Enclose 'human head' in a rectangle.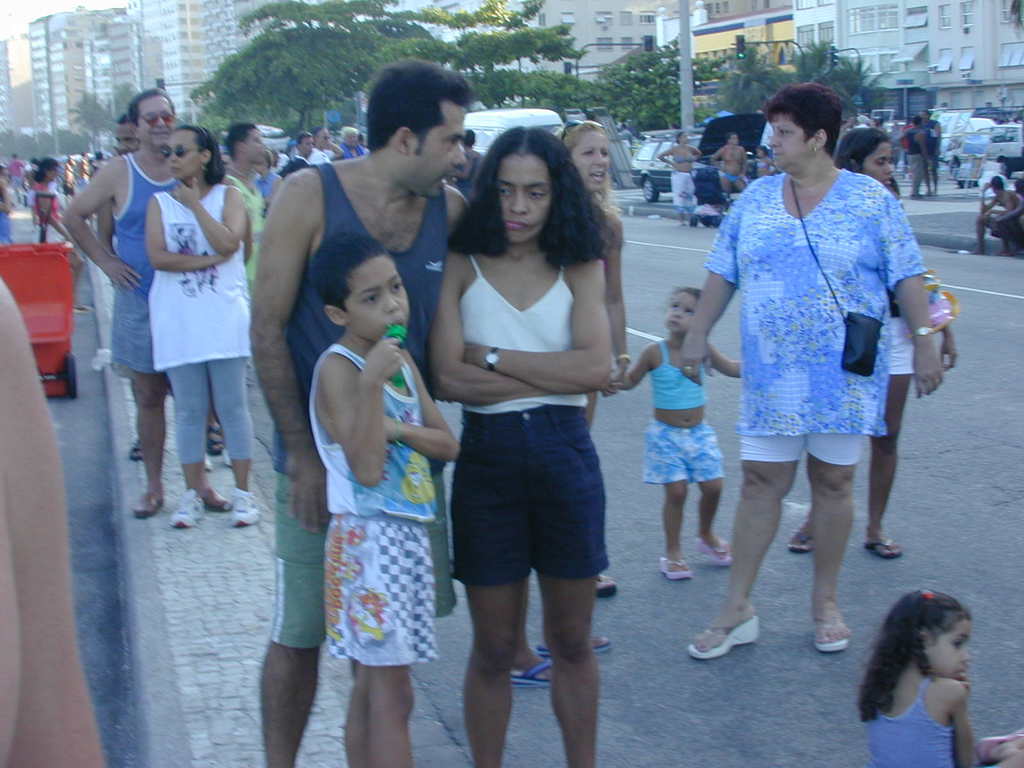
(x1=313, y1=125, x2=328, y2=147).
